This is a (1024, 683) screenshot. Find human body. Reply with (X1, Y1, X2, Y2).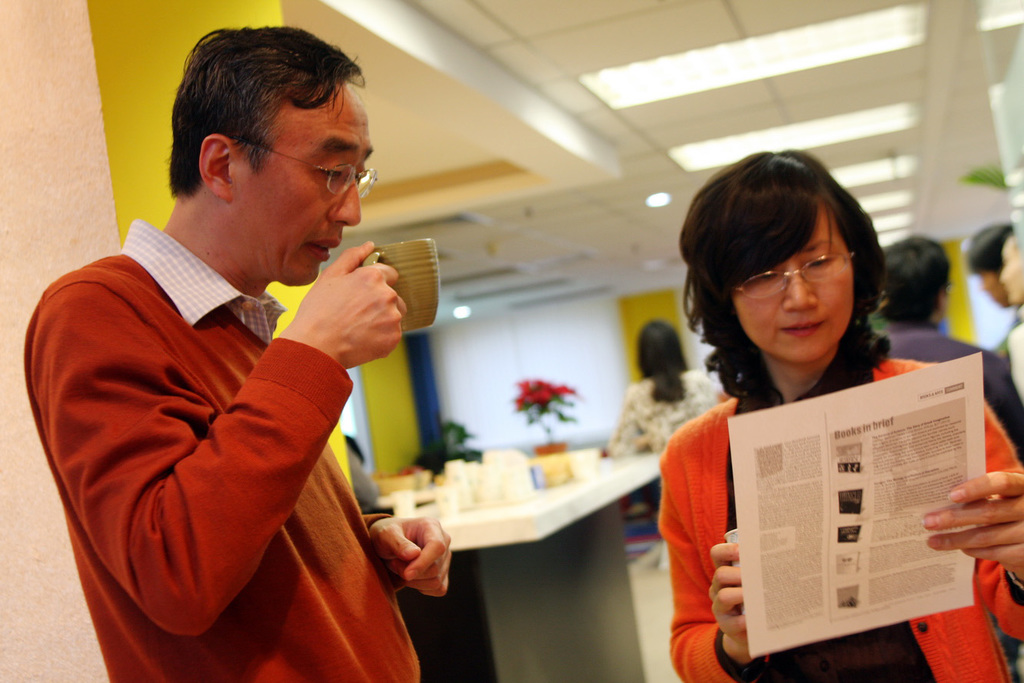
(870, 315, 1023, 442).
